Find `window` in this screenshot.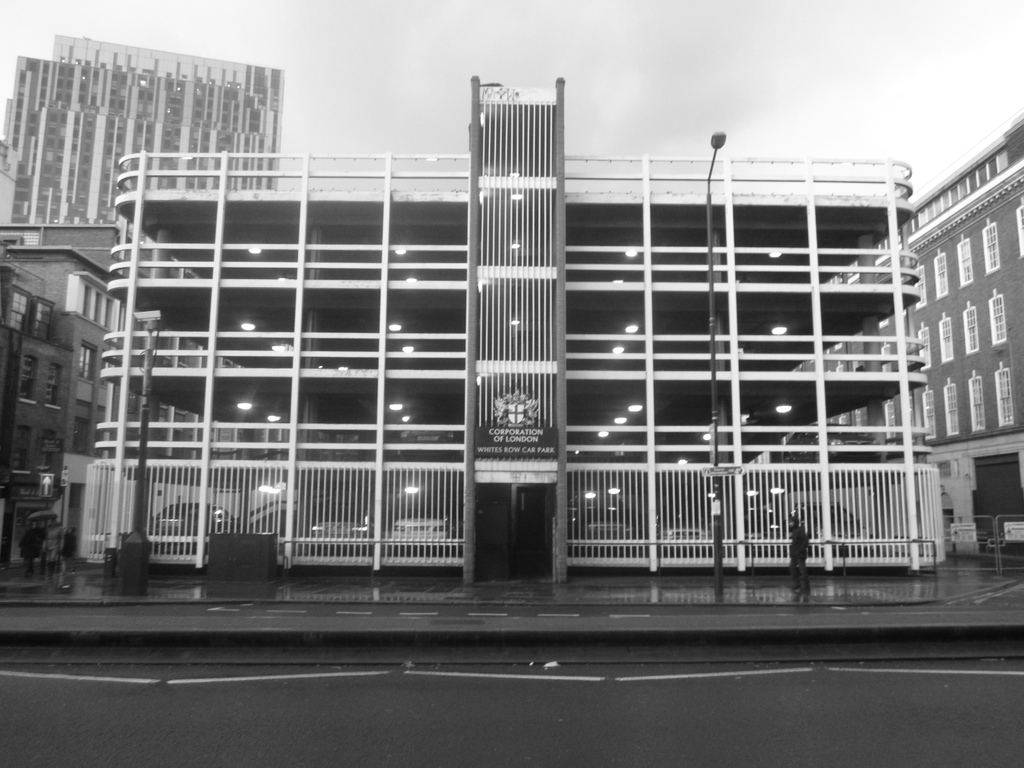
The bounding box for `window` is bbox=[883, 399, 893, 438].
